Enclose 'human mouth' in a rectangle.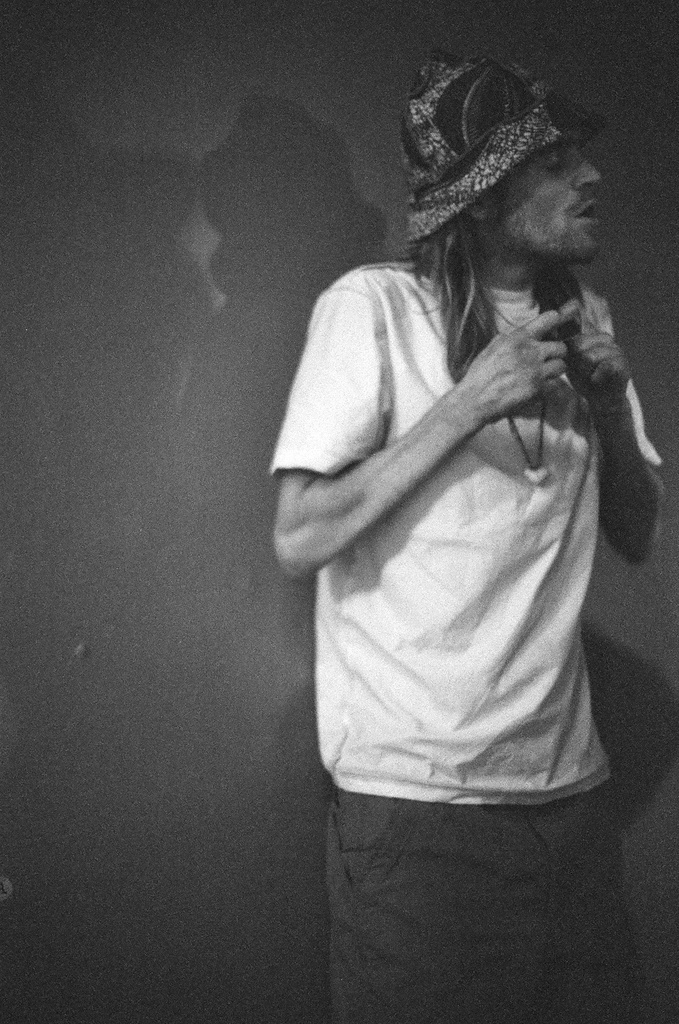
bbox(569, 200, 599, 224).
